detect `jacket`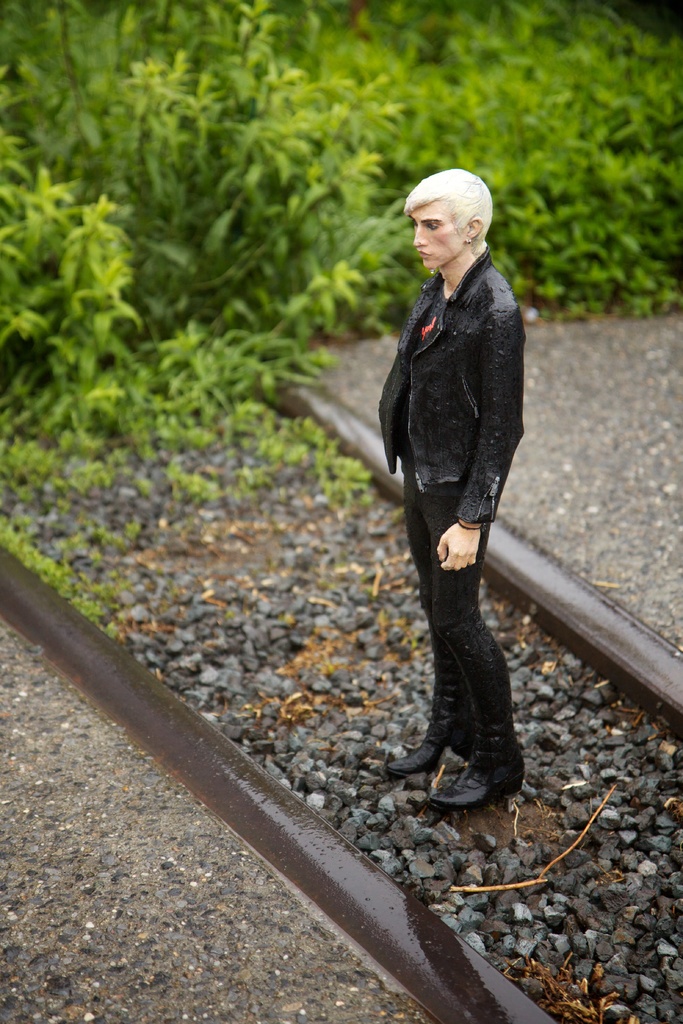
372,209,529,565
